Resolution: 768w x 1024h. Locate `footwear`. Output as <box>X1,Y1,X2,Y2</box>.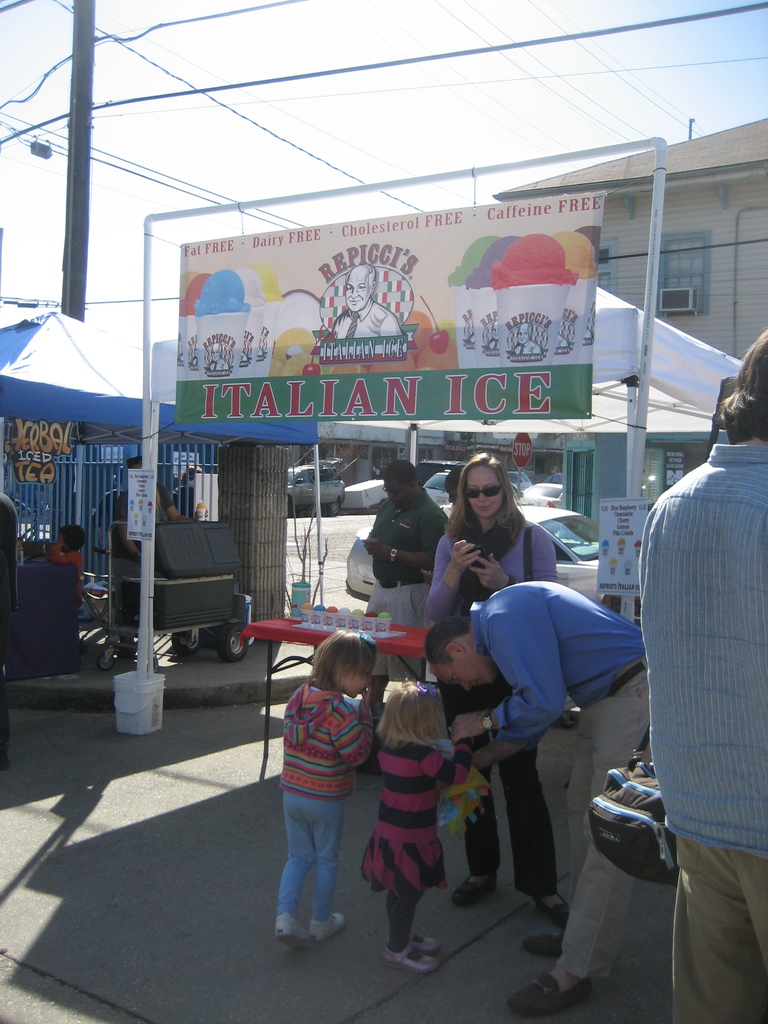
<box>383,945,436,975</box>.
